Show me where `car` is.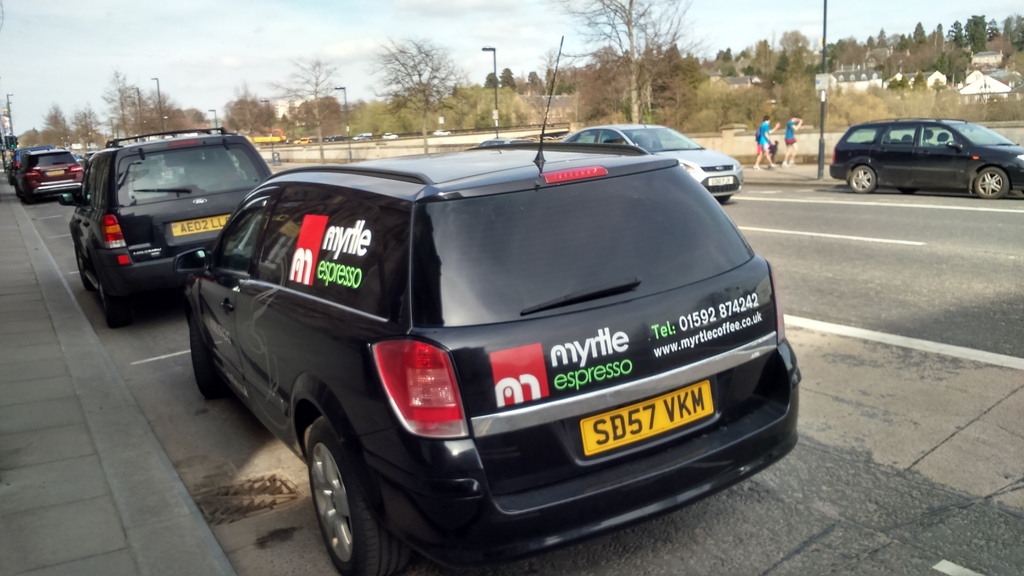
`car` is at 829:117:1023:201.
